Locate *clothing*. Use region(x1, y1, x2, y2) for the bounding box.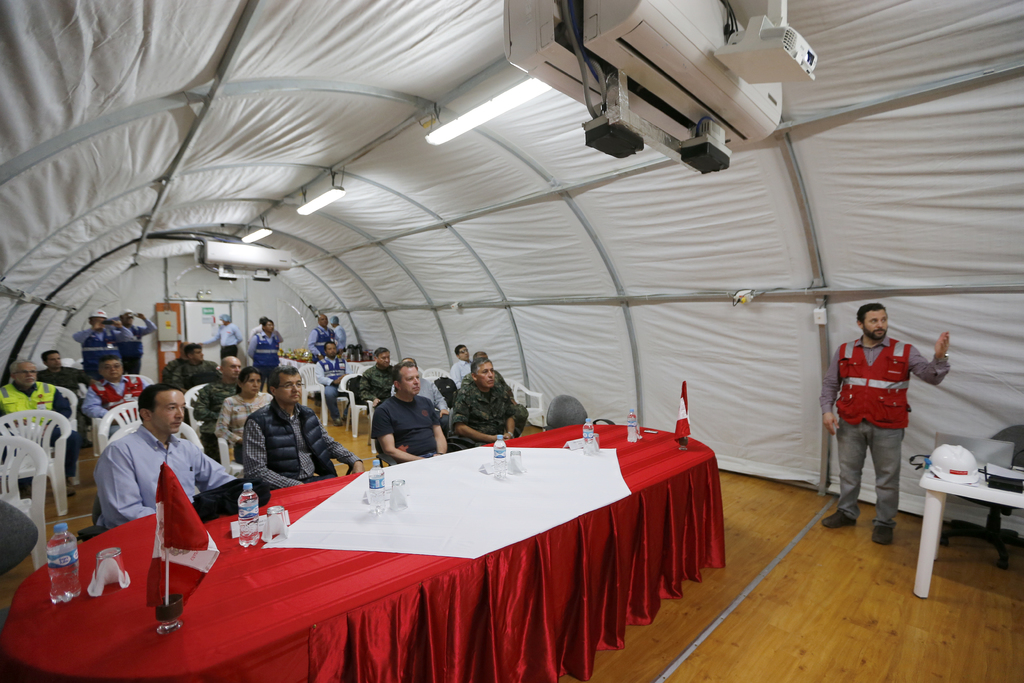
region(239, 397, 360, 505).
